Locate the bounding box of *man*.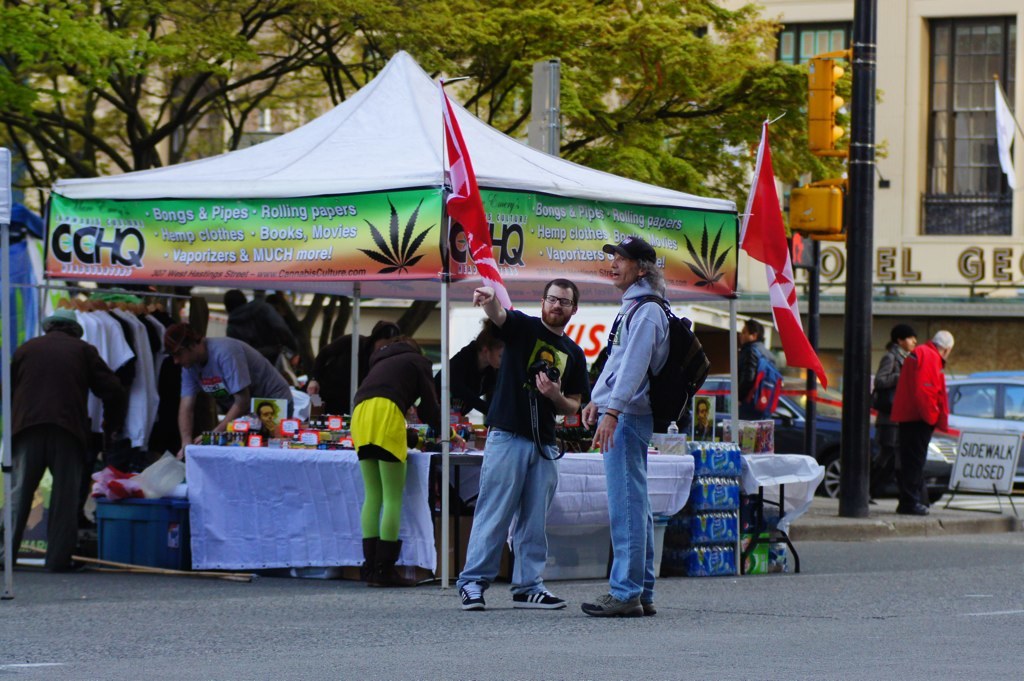
Bounding box: {"x1": 227, "y1": 288, "x2": 310, "y2": 364}.
